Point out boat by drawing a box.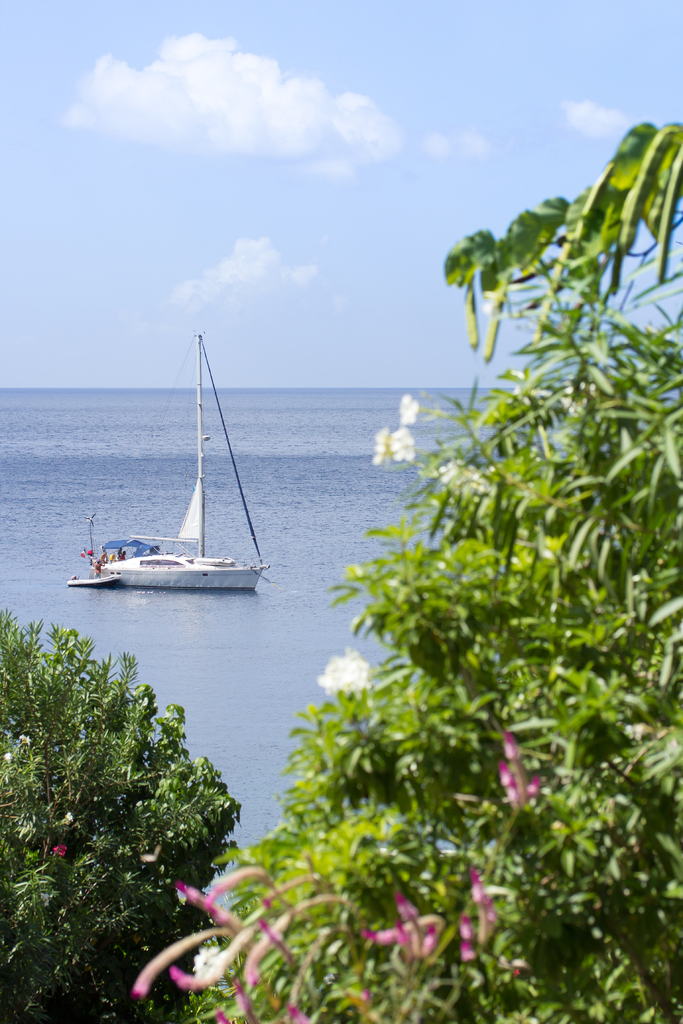
bbox(63, 341, 285, 609).
